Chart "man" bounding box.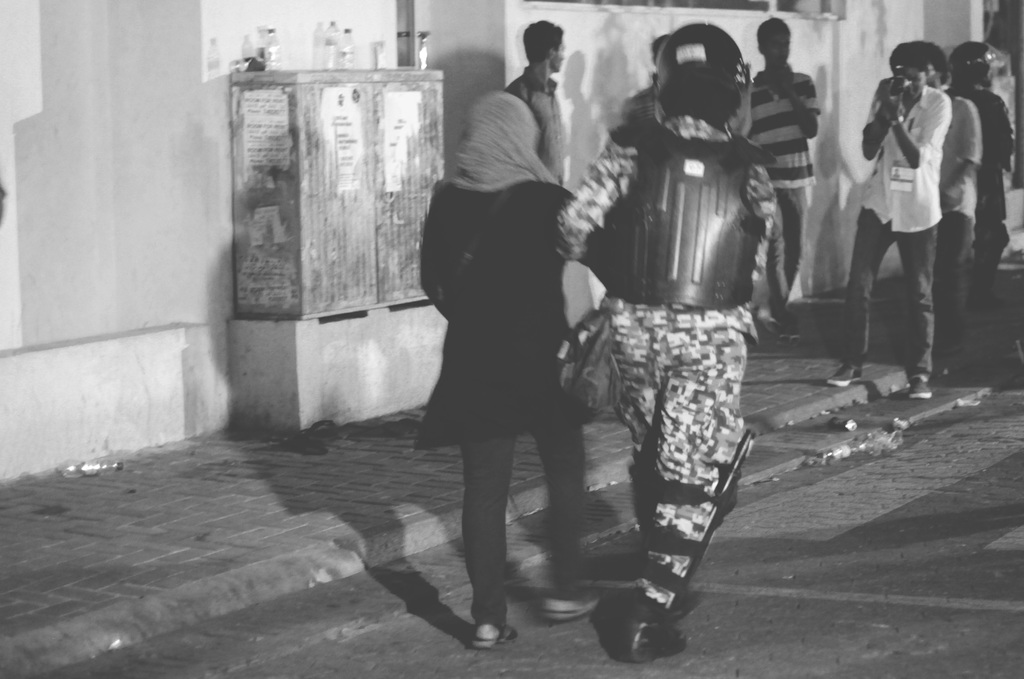
Charted: select_region(566, 21, 801, 640).
